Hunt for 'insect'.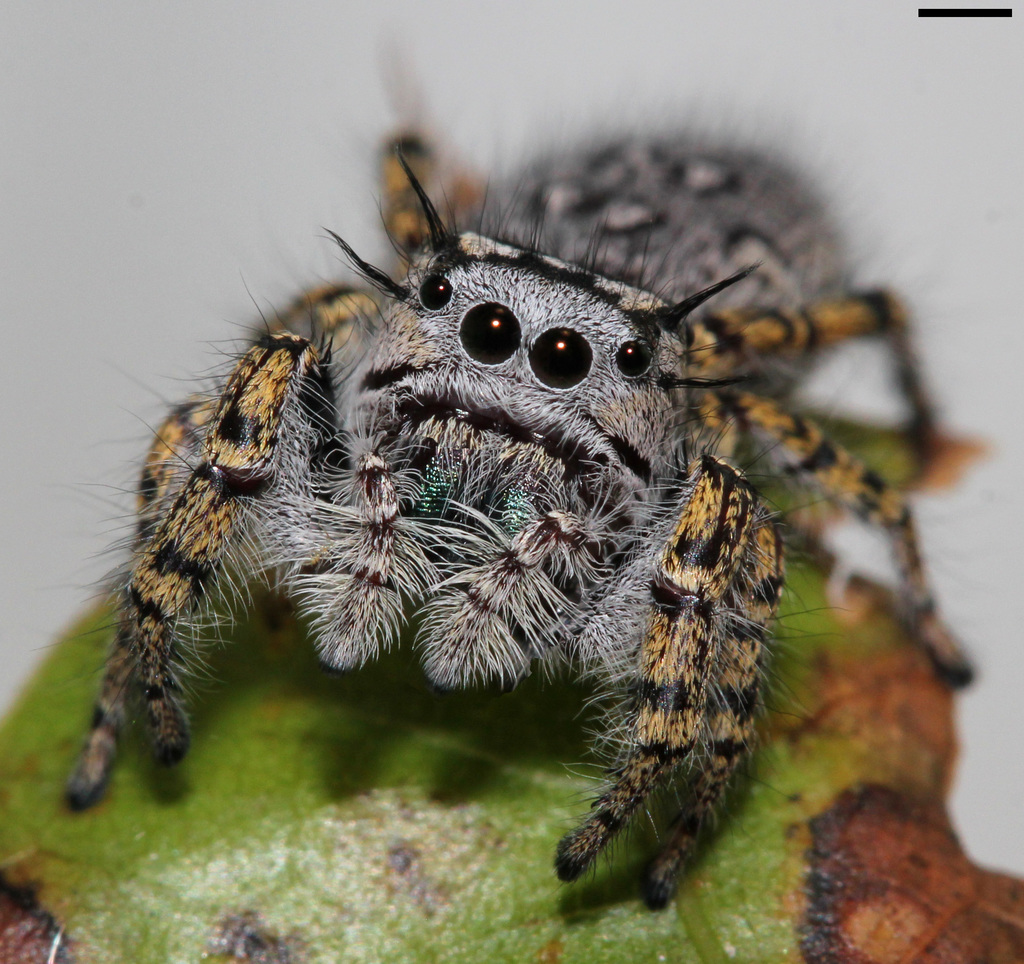
Hunted down at box(44, 44, 1008, 924).
